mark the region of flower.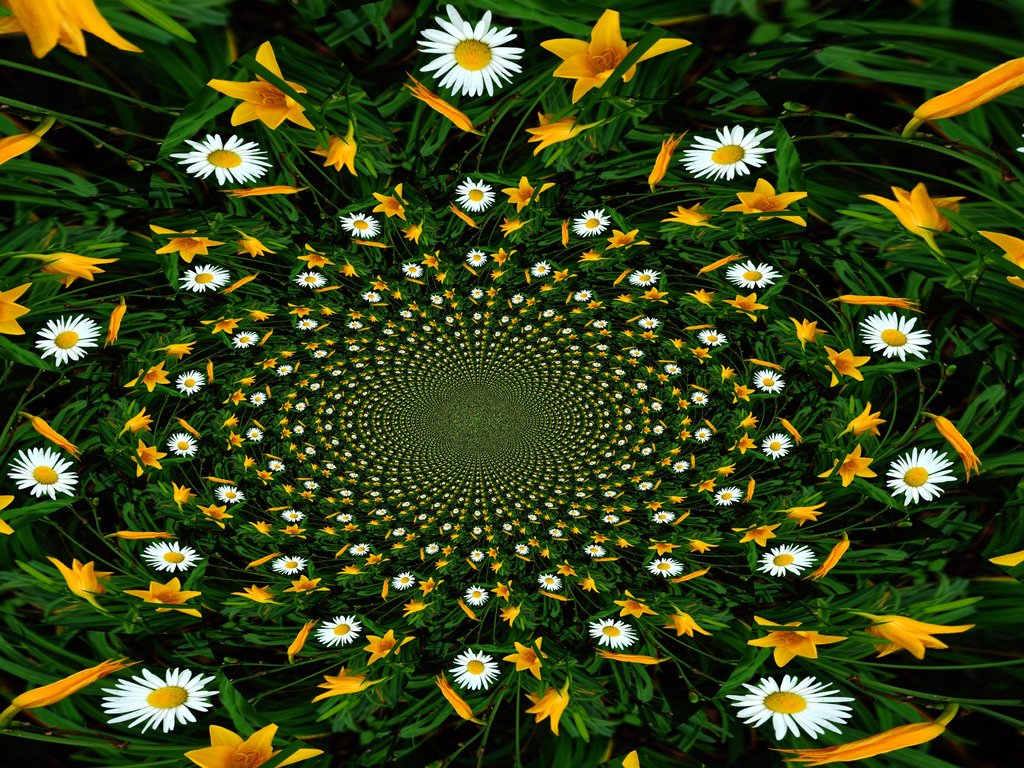
Region: <region>214, 481, 243, 503</region>.
